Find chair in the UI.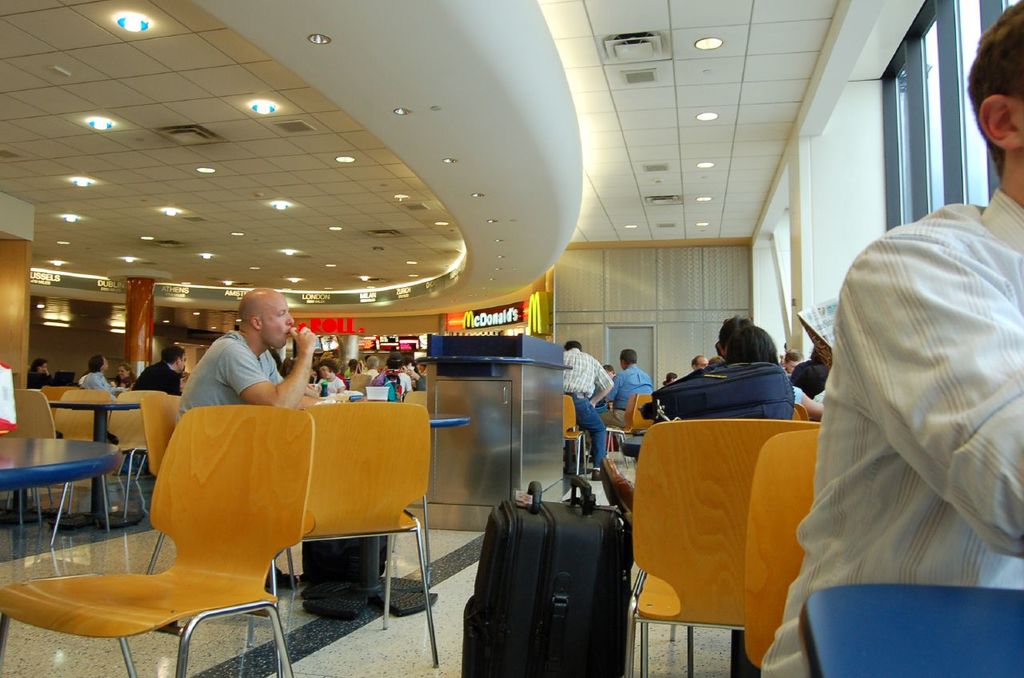
UI element at (left=250, top=397, right=445, bottom=677).
